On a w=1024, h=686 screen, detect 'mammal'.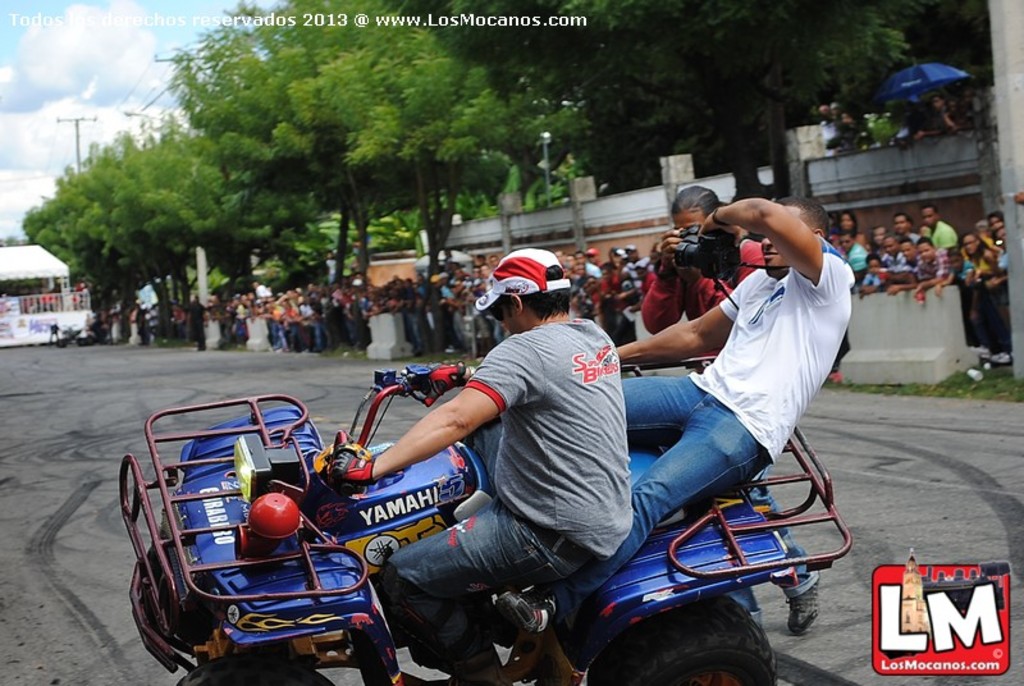
x1=924 y1=86 x2=969 y2=133.
